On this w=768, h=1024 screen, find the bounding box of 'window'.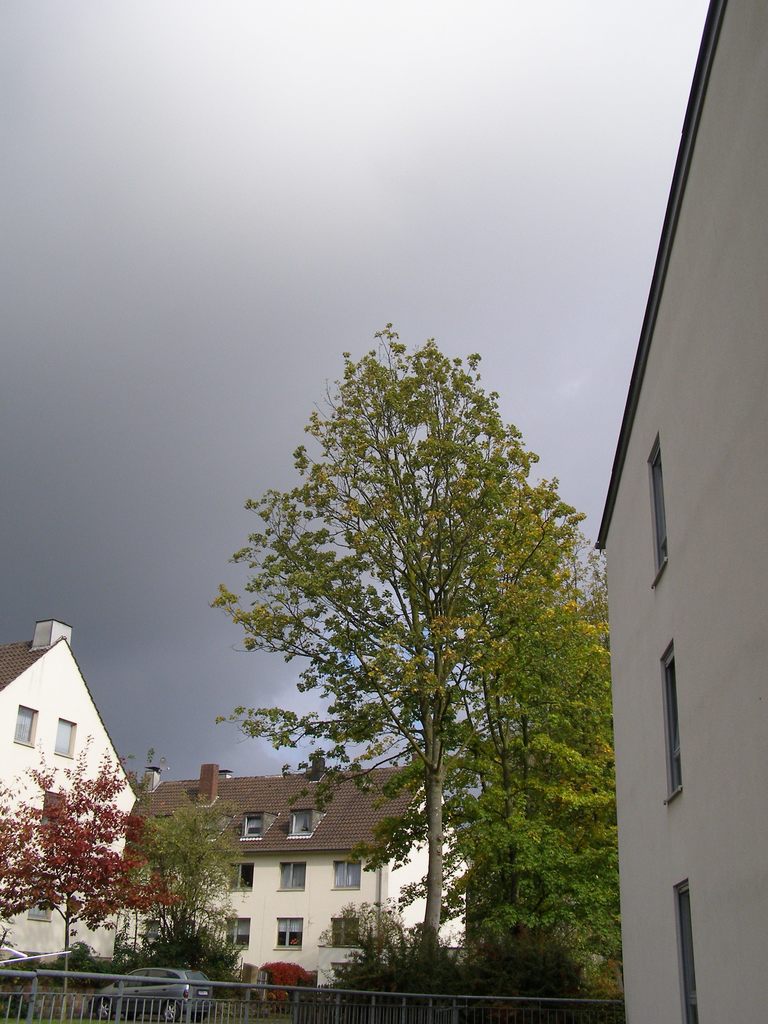
Bounding box: 292/809/314/836.
